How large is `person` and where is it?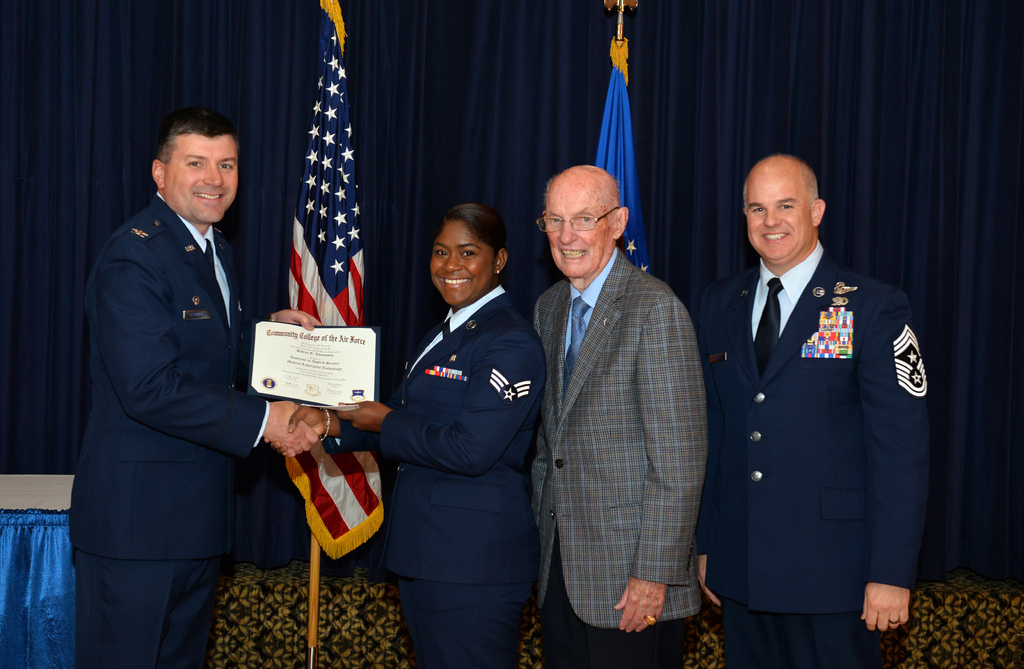
Bounding box: [x1=290, y1=212, x2=541, y2=668].
